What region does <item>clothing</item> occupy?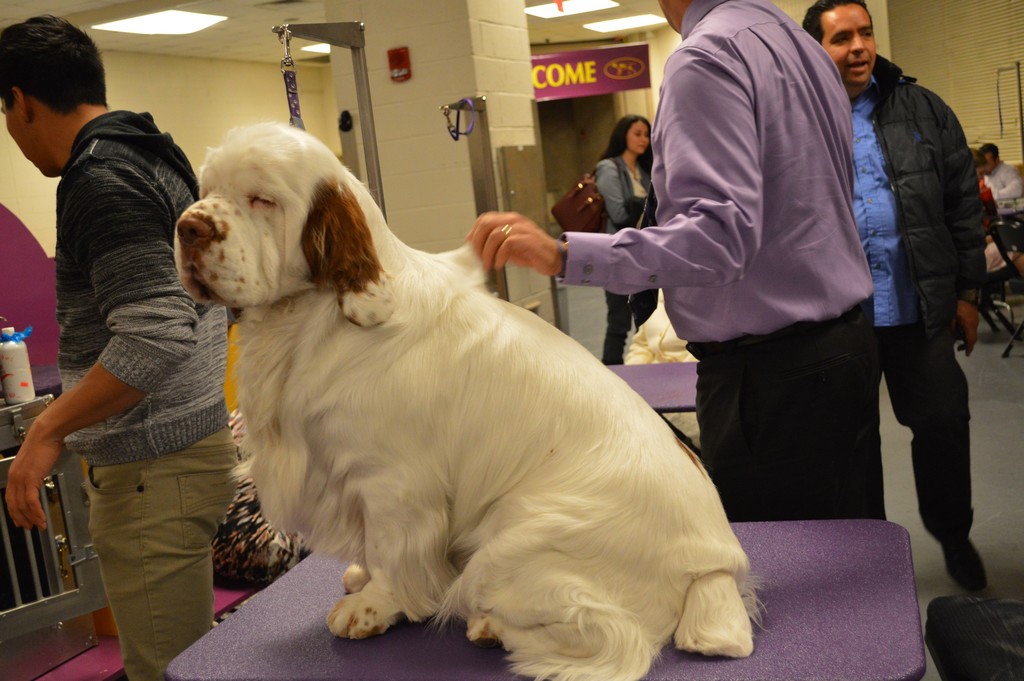
select_region(987, 157, 1021, 200).
